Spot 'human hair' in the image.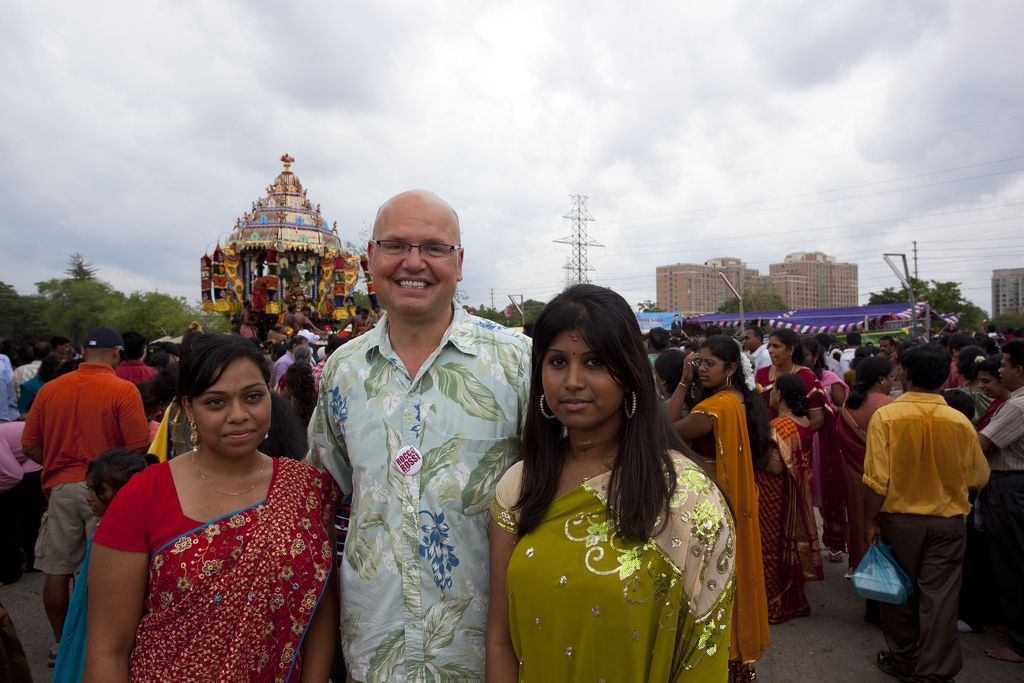
'human hair' found at 651, 327, 672, 353.
